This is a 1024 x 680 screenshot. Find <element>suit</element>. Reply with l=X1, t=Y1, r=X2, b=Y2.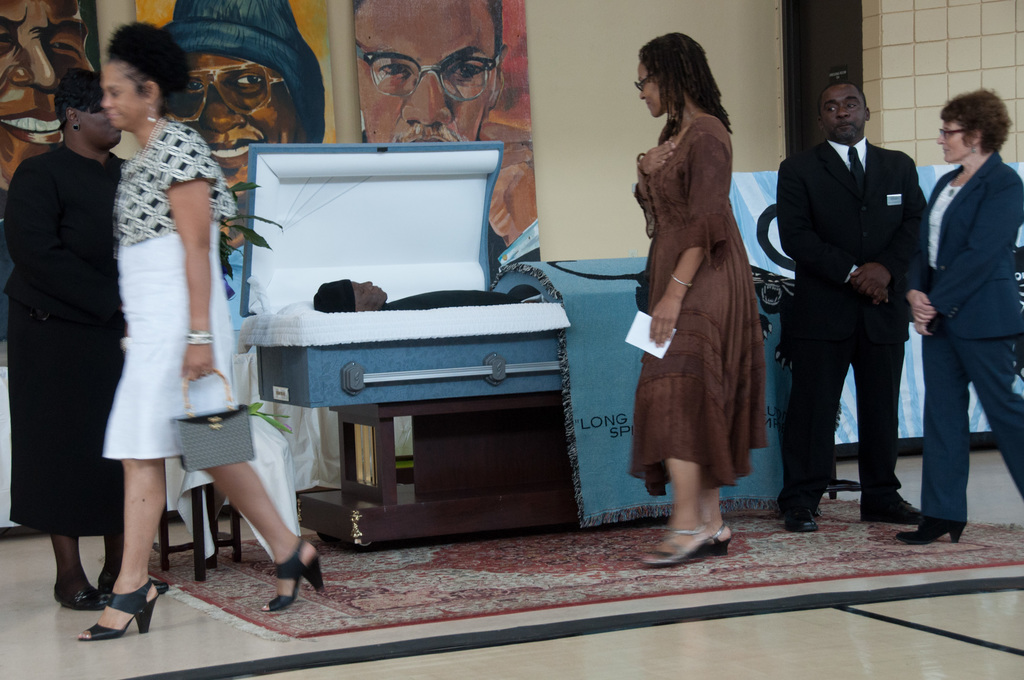
l=788, t=71, r=934, b=531.
